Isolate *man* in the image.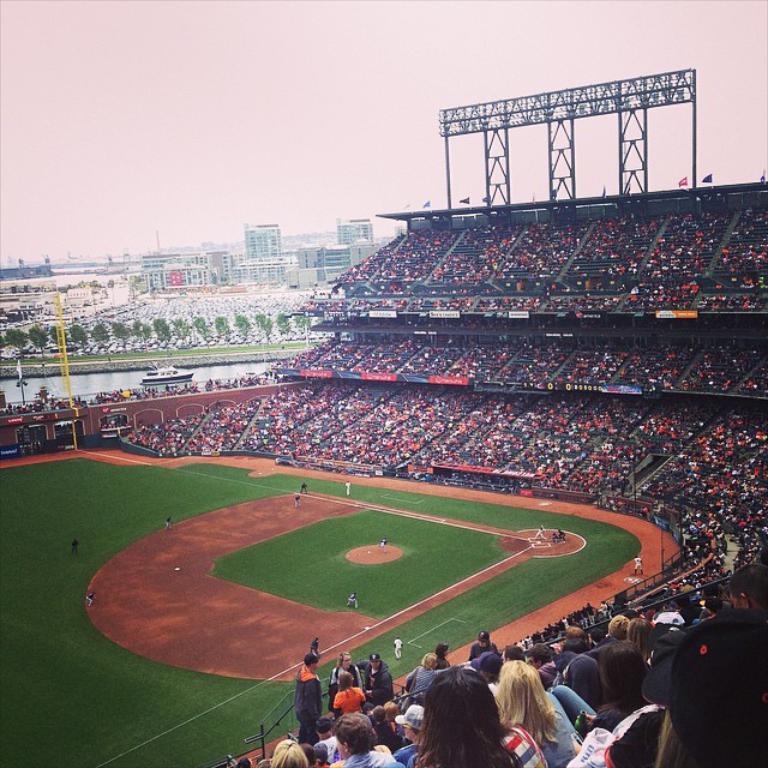
Isolated region: bbox(391, 704, 426, 767).
